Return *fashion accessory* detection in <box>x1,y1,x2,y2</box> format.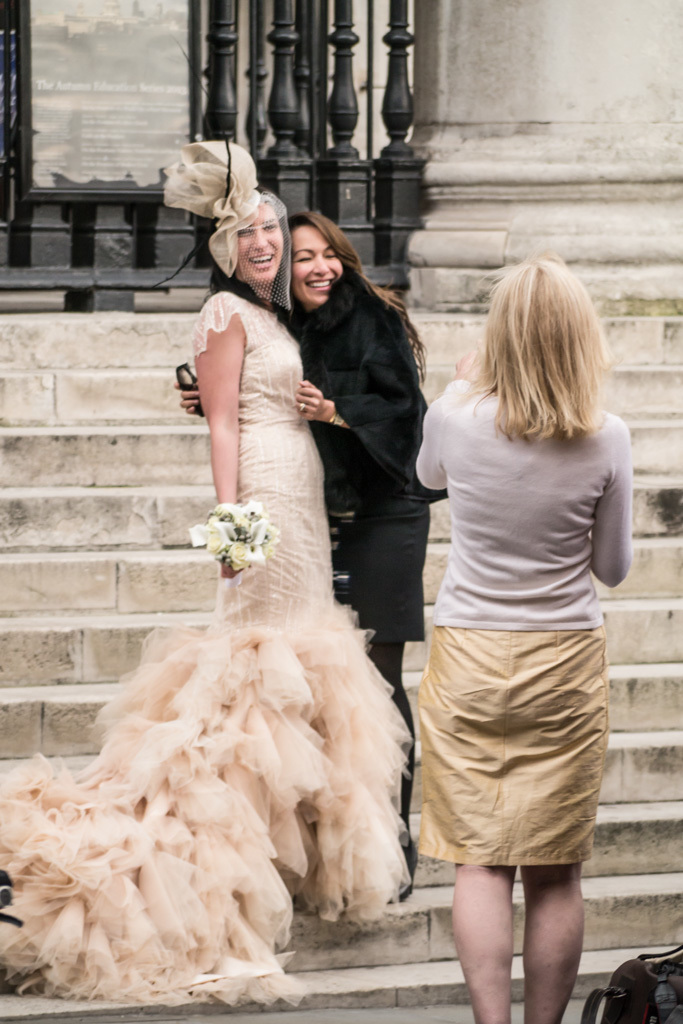
<box>174,362,210,410</box>.
